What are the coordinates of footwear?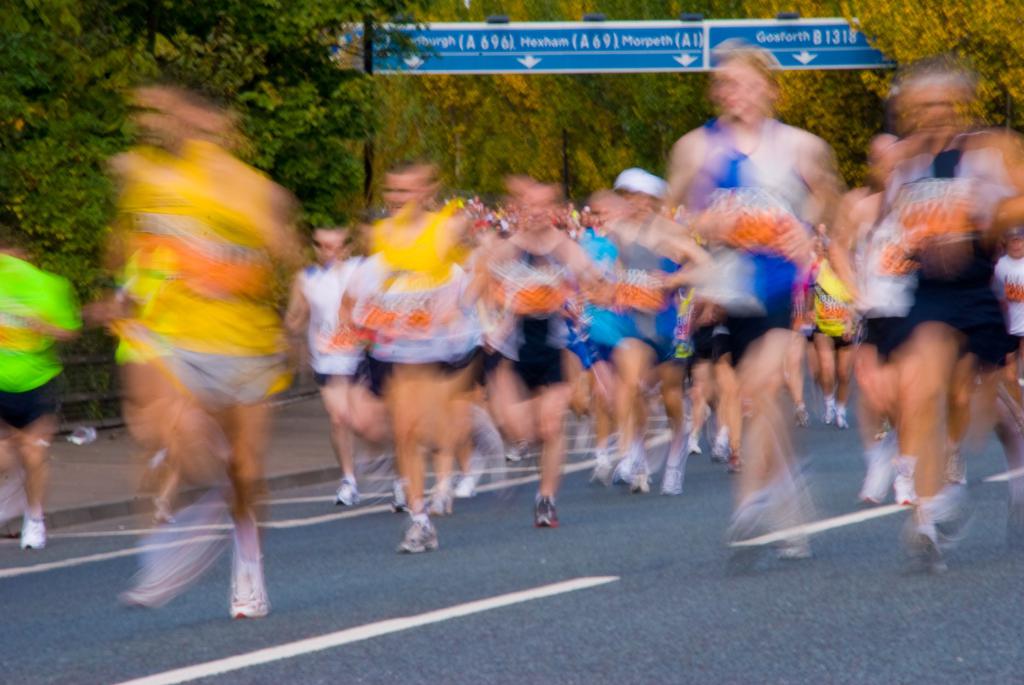
box=[24, 519, 49, 551].
